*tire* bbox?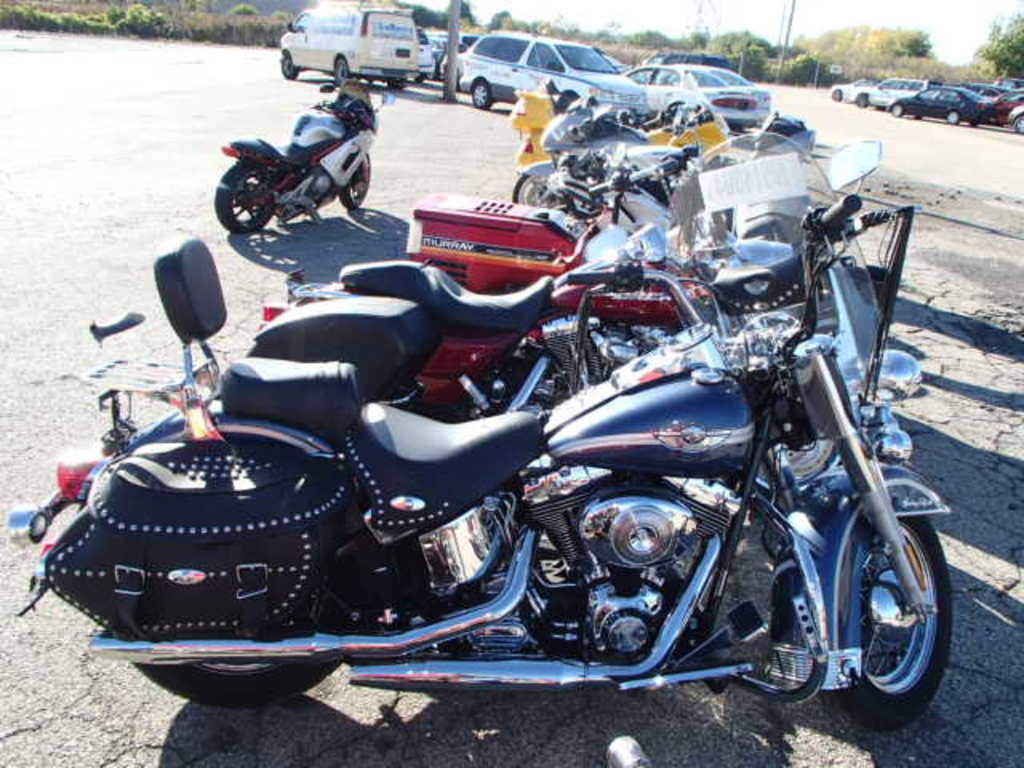
bbox=[413, 74, 432, 85]
